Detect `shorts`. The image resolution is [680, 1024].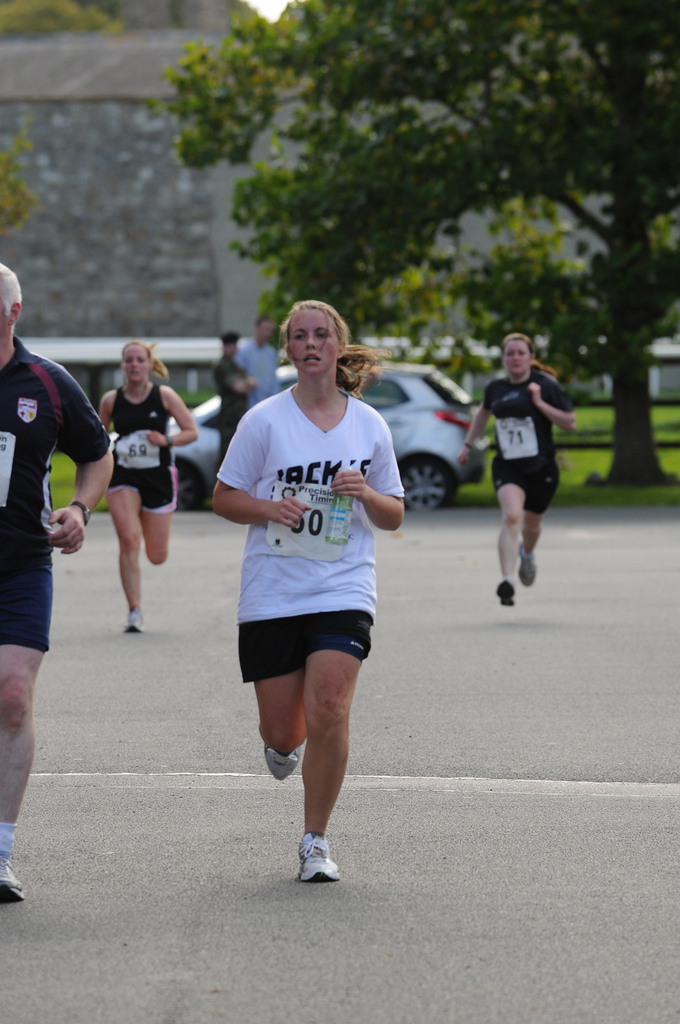
x1=112 y1=464 x2=177 y2=515.
